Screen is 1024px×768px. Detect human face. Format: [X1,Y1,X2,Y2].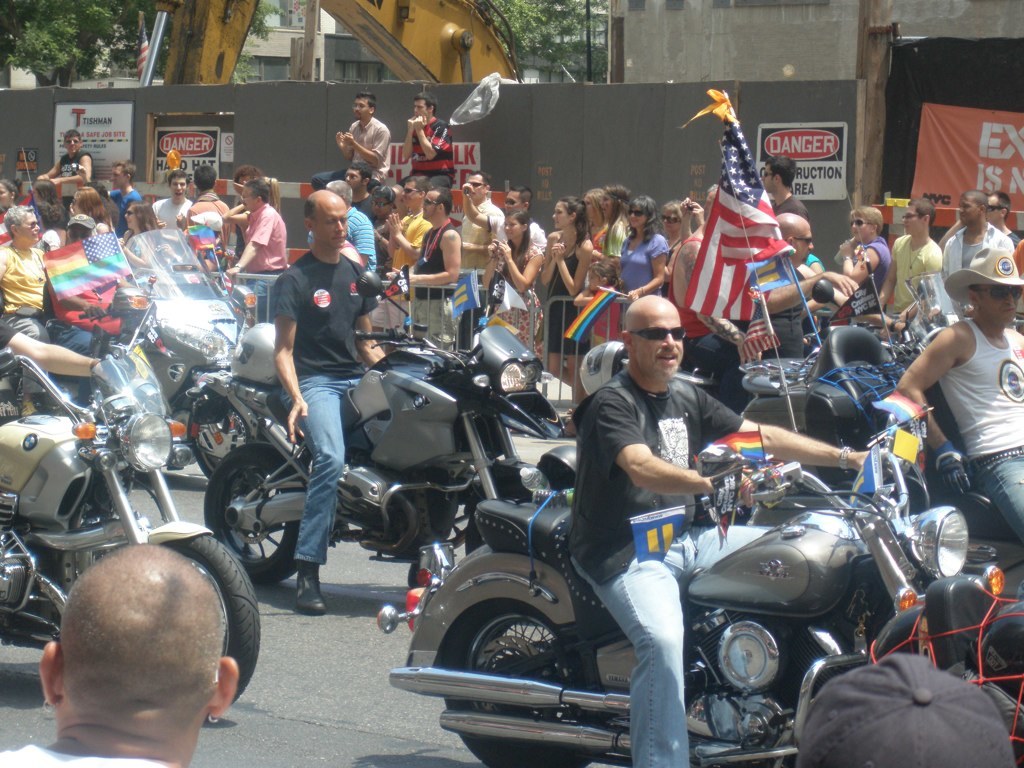
[901,207,921,235].
